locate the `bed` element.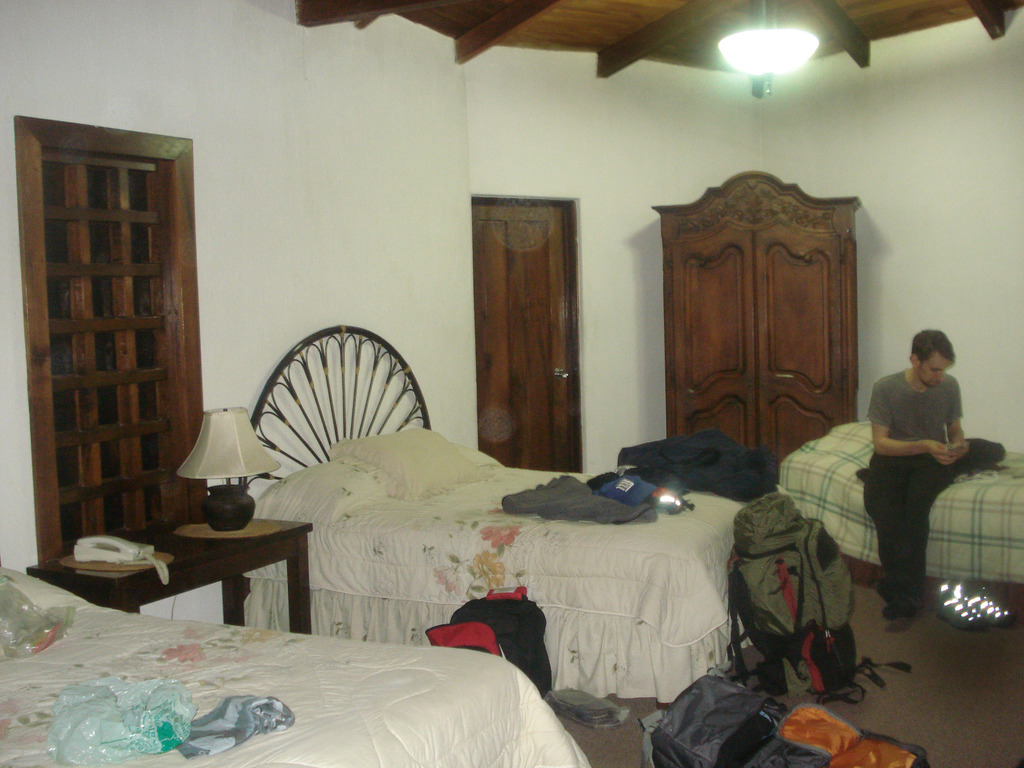
Element bbox: left=774, top=414, right=1023, bottom=614.
